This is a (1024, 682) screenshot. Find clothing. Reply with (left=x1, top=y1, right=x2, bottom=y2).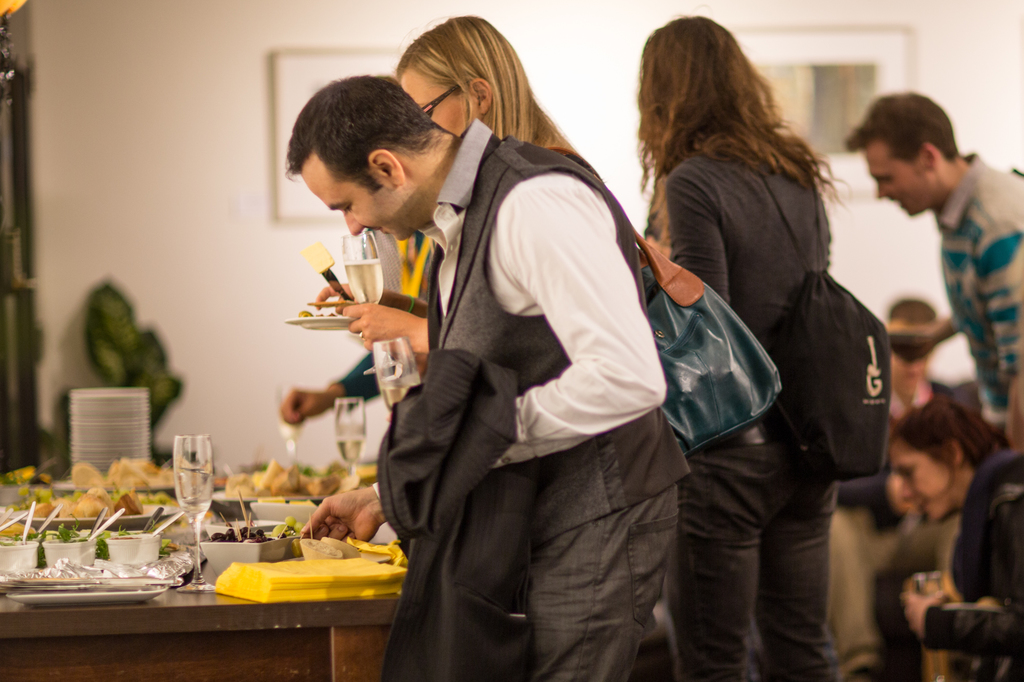
(left=378, top=346, right=540, bottom=681).
